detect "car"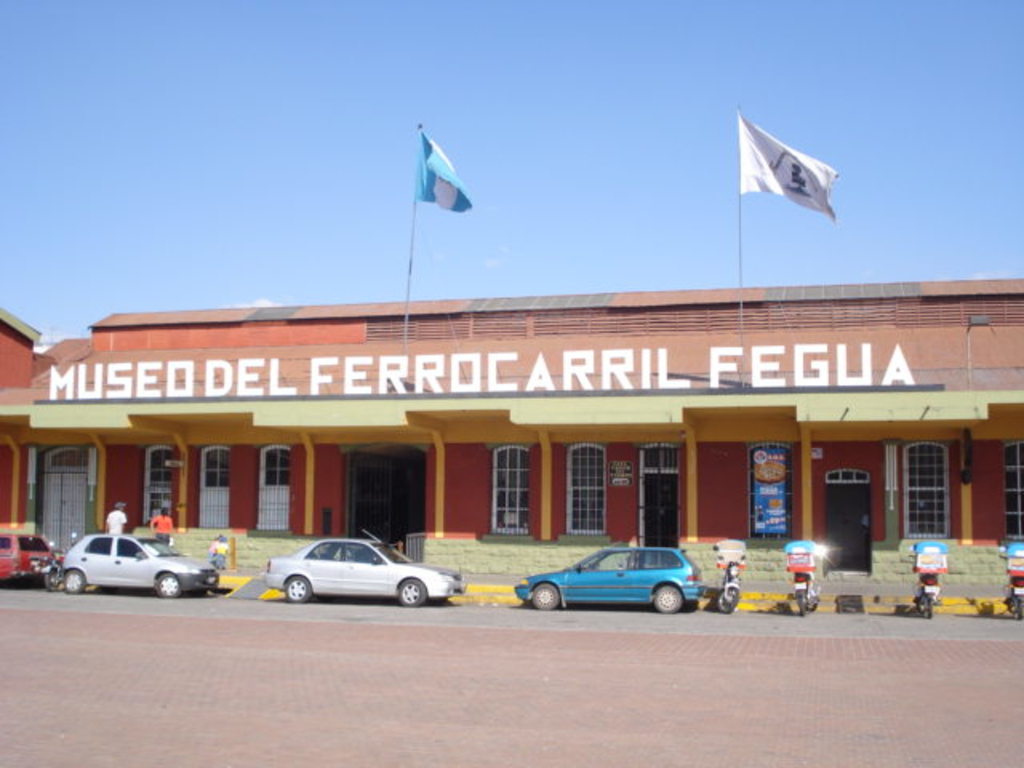
0/522/48/582
